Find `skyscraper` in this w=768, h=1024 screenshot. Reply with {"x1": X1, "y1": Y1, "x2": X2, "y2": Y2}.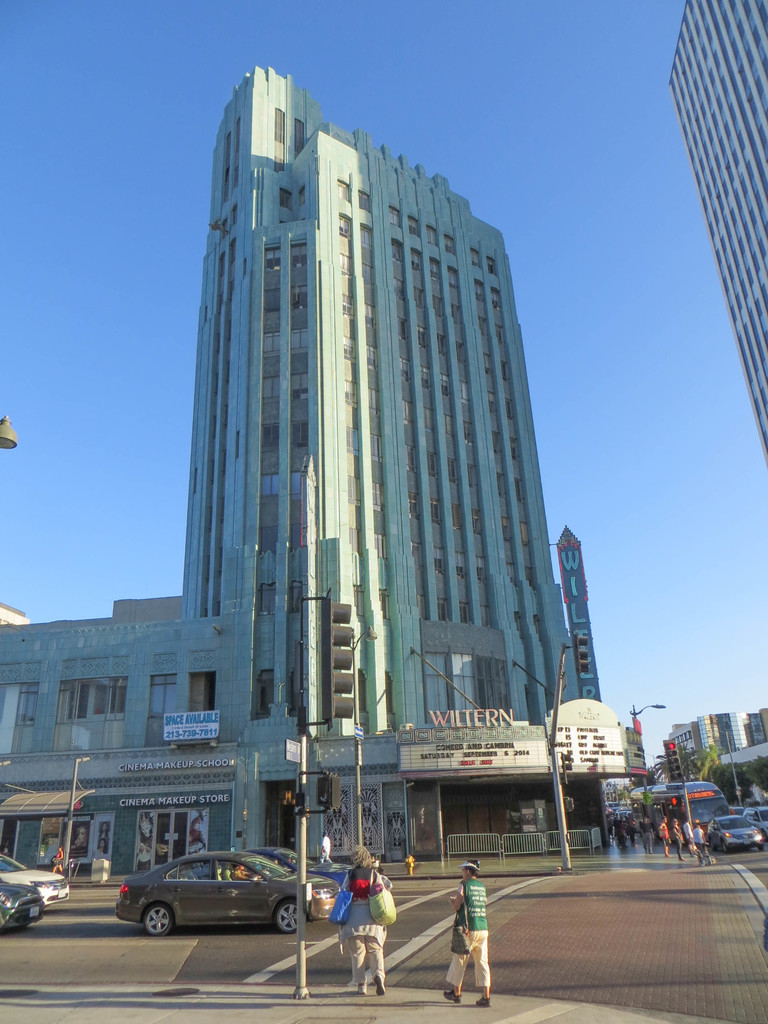
{"x1": 98, "y1": 85, "x2": 625, "y2": 891}.
